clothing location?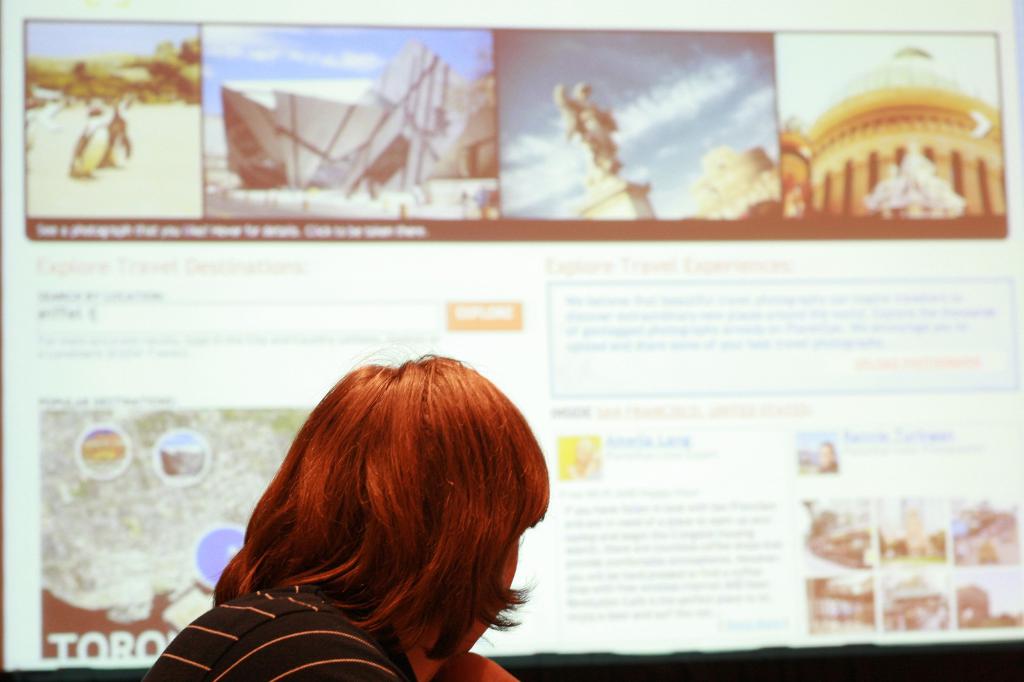
<box>140,587,446,681</box>
